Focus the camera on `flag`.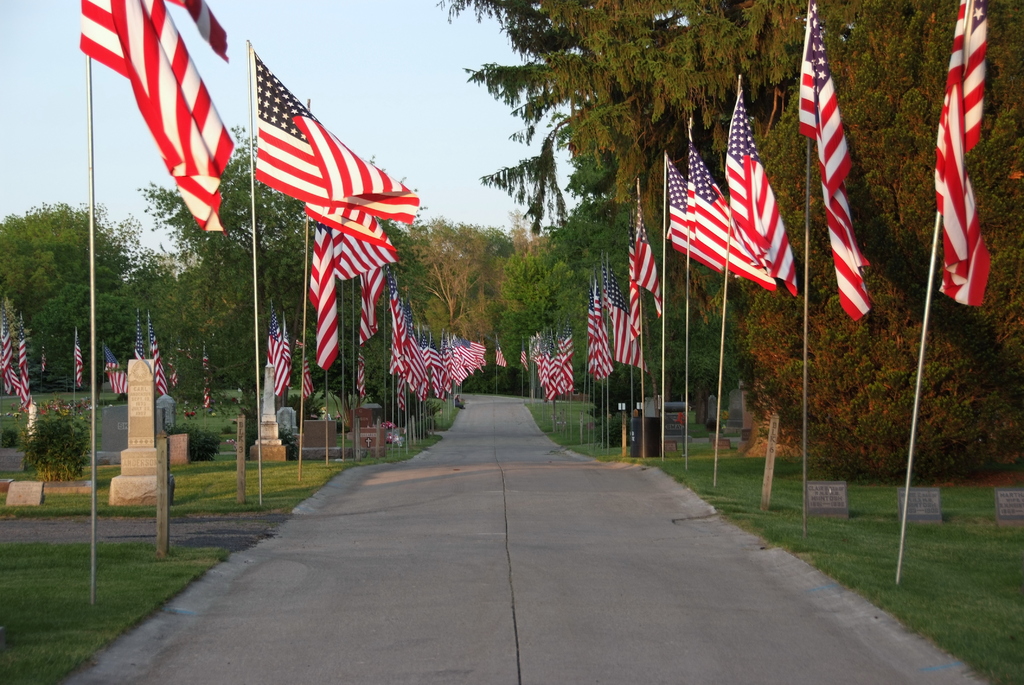
Focus region: {"x1": 688, "y1": 141, "x2": 785, "y2": 293}.
